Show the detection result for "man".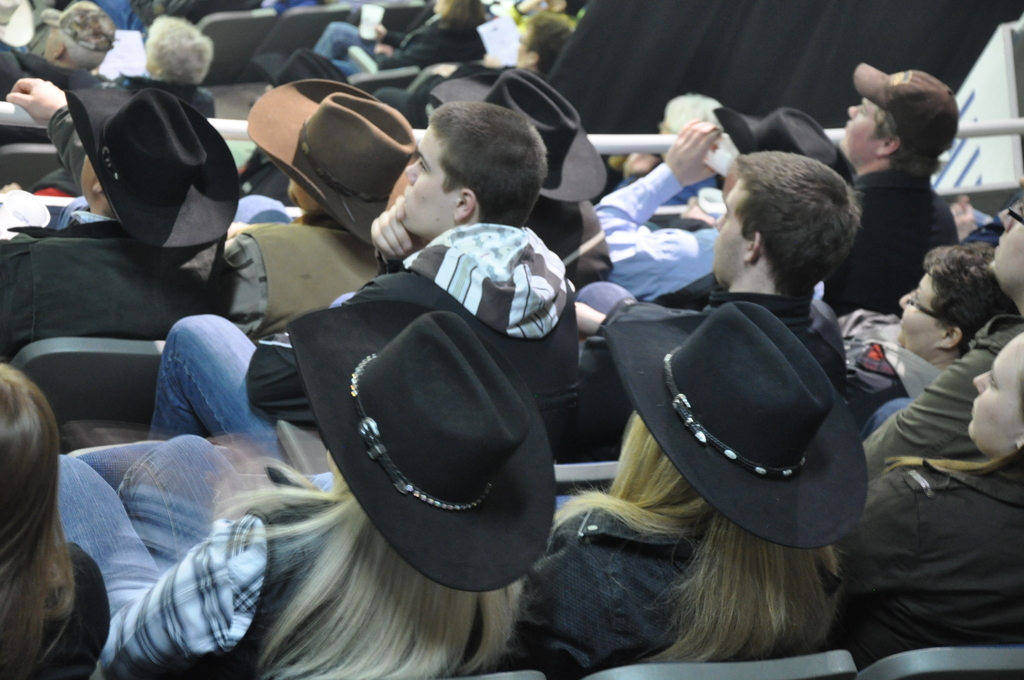
[left=834, top=234, right=1023, bottom=449].
